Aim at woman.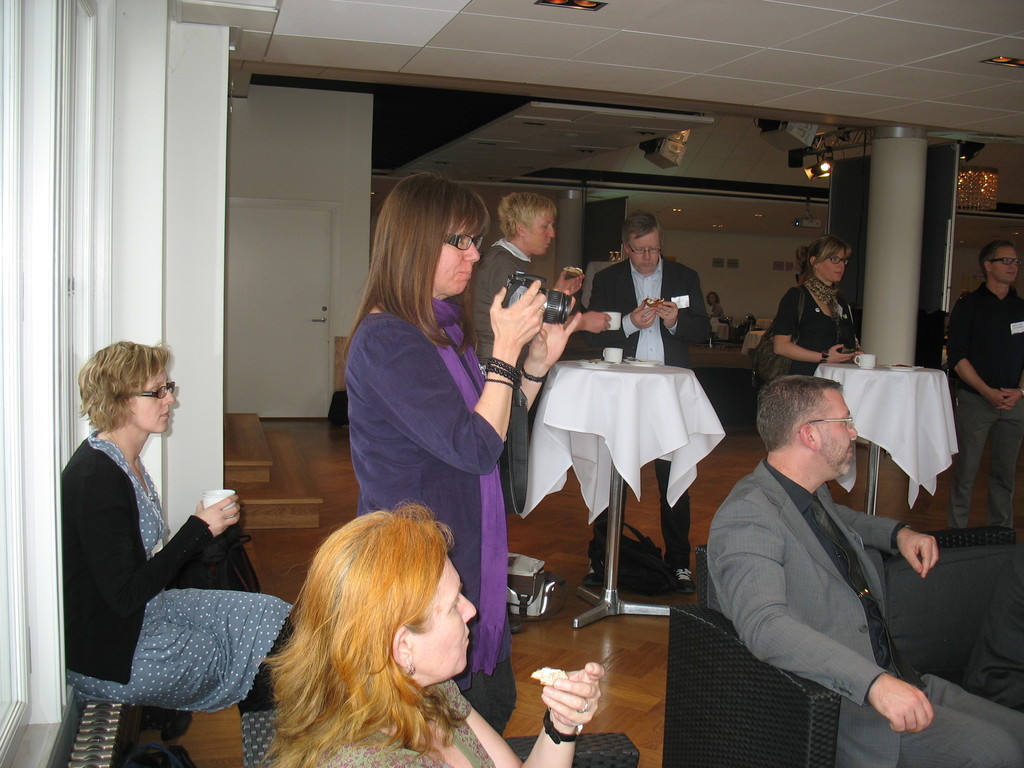
Aimed at box(773, 238, 865, 380).
